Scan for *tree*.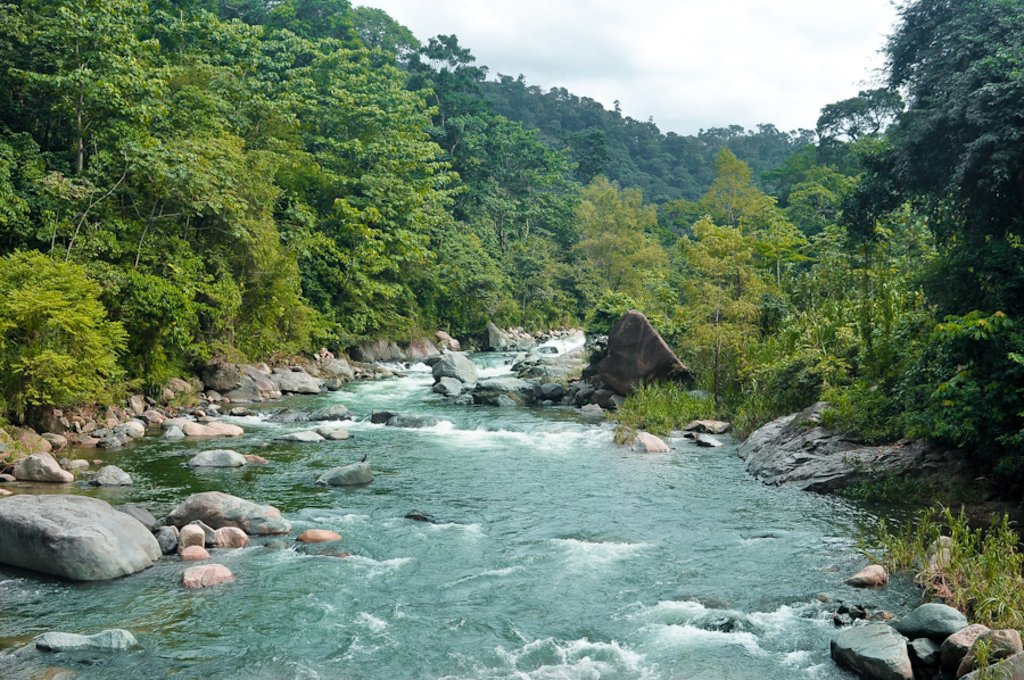
Scan result: bbox(52, 110, 336, 391).
